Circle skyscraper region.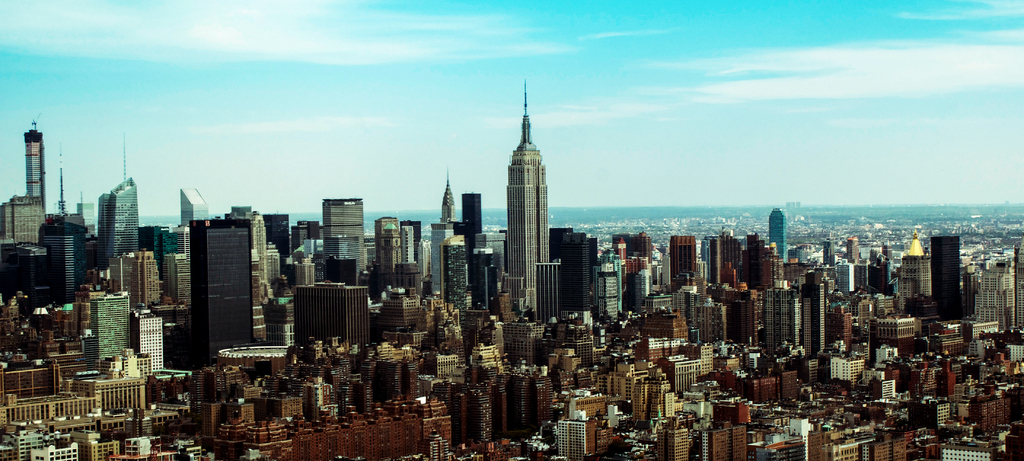
Region: <box>486,74,569,322</box>.
